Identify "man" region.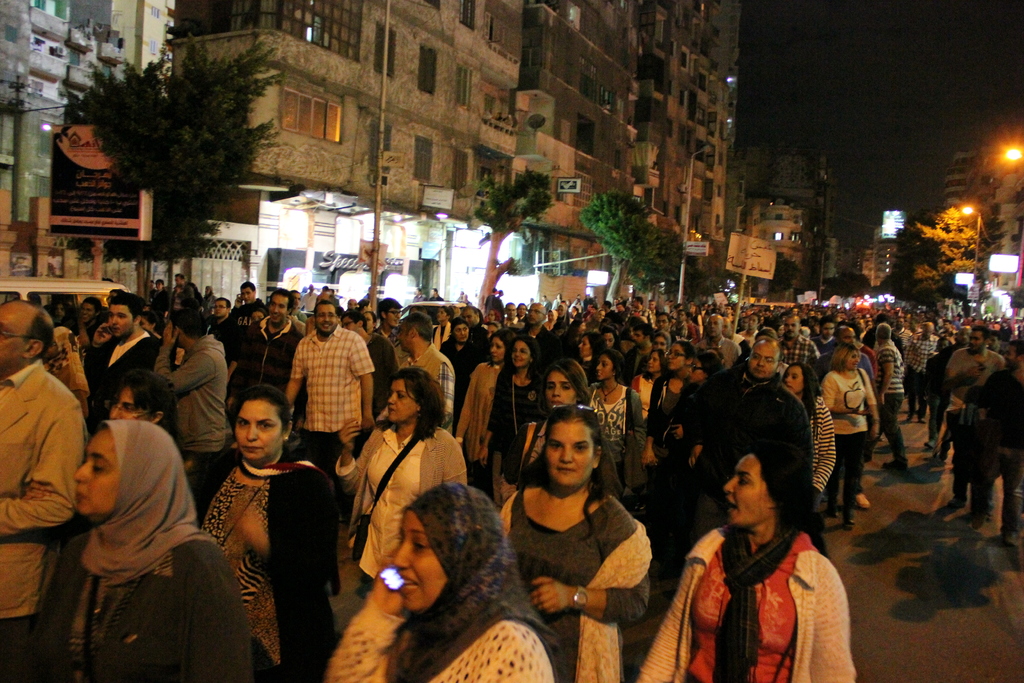
Region: [499, 299, 517, 329].
